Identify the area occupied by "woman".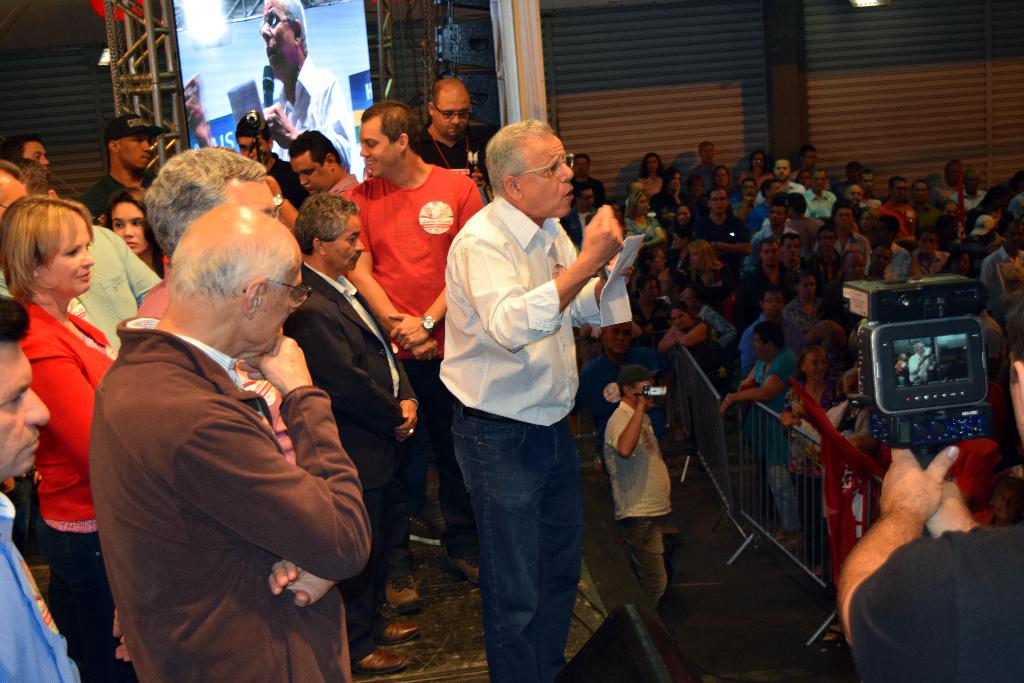
Area: left=620, top=193, right=668, bottom=289.
